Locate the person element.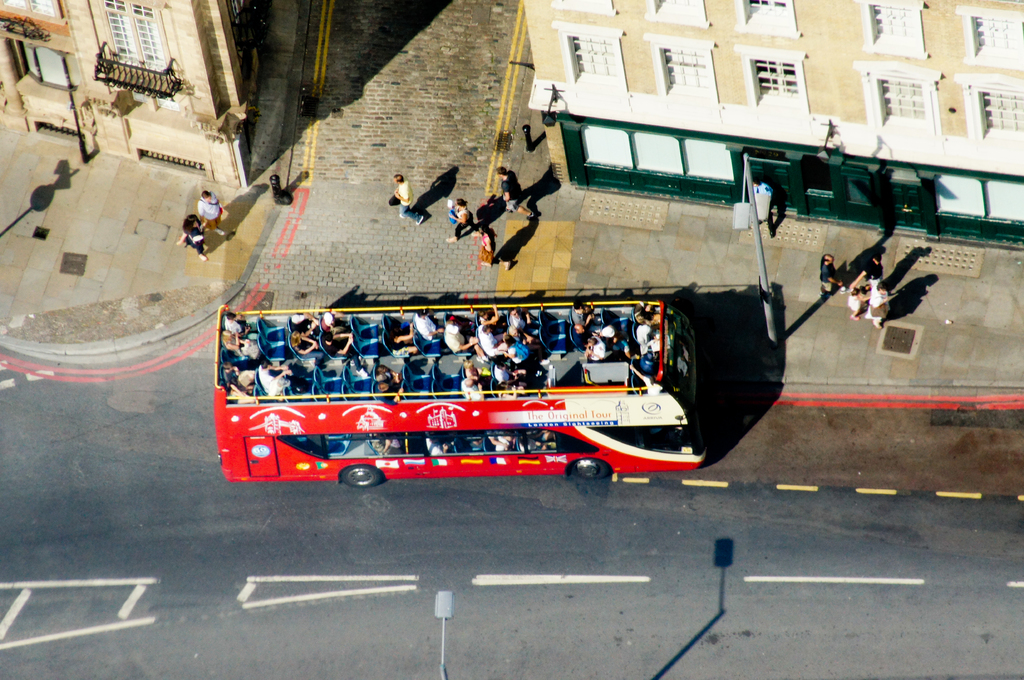
Element bbox: l=388, t=325, r=424, b=355.
